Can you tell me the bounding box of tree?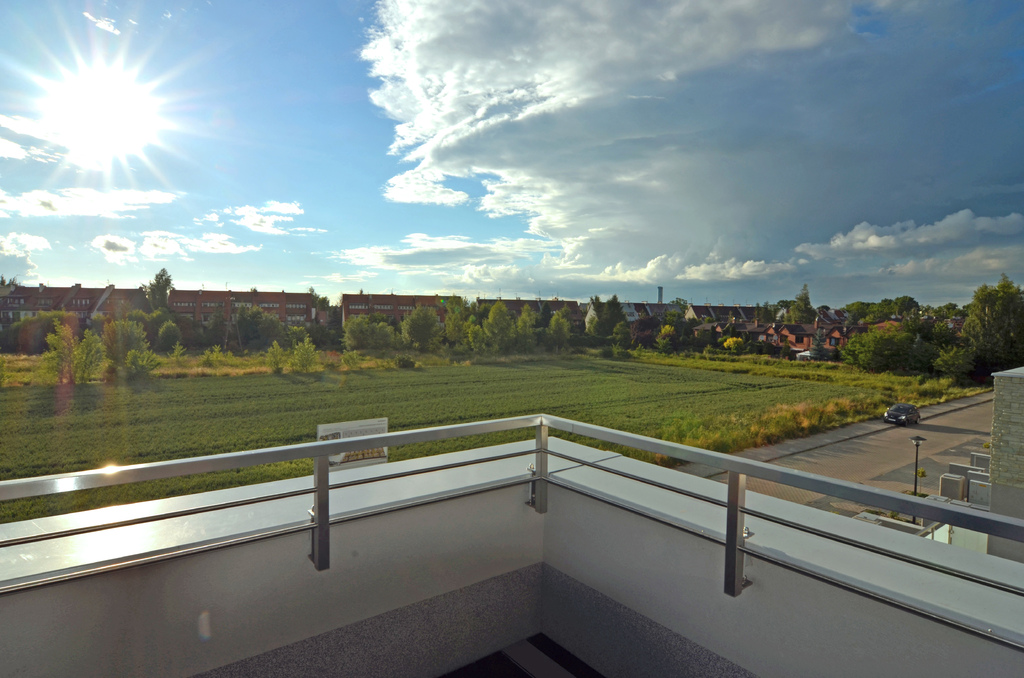
(540, 300, 581, 346).
